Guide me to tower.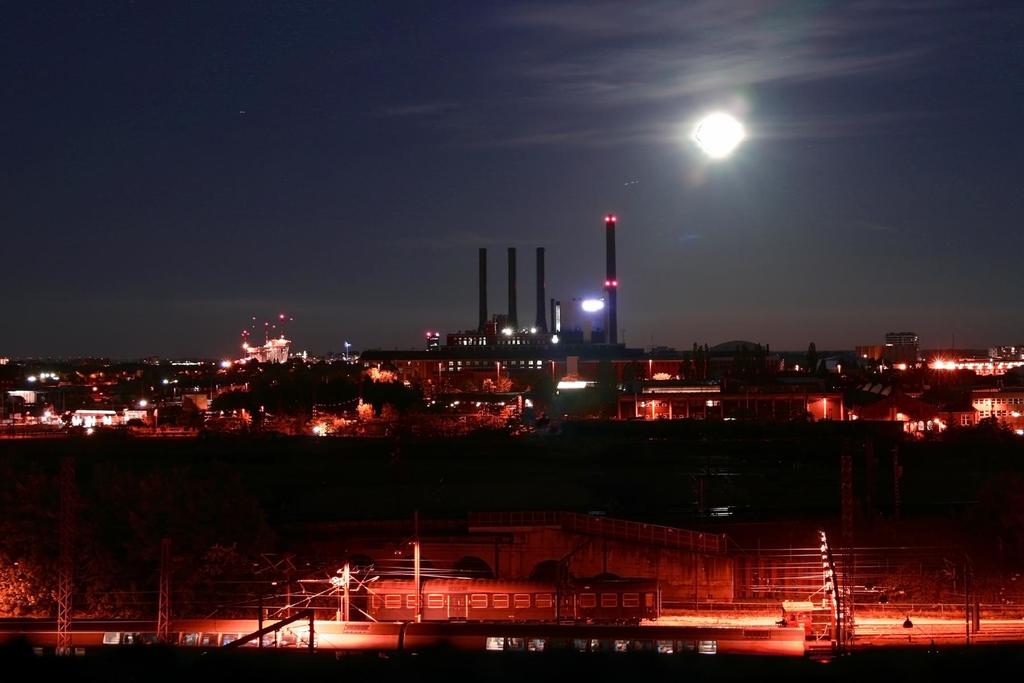
Guidance: 579 211 646 334.
